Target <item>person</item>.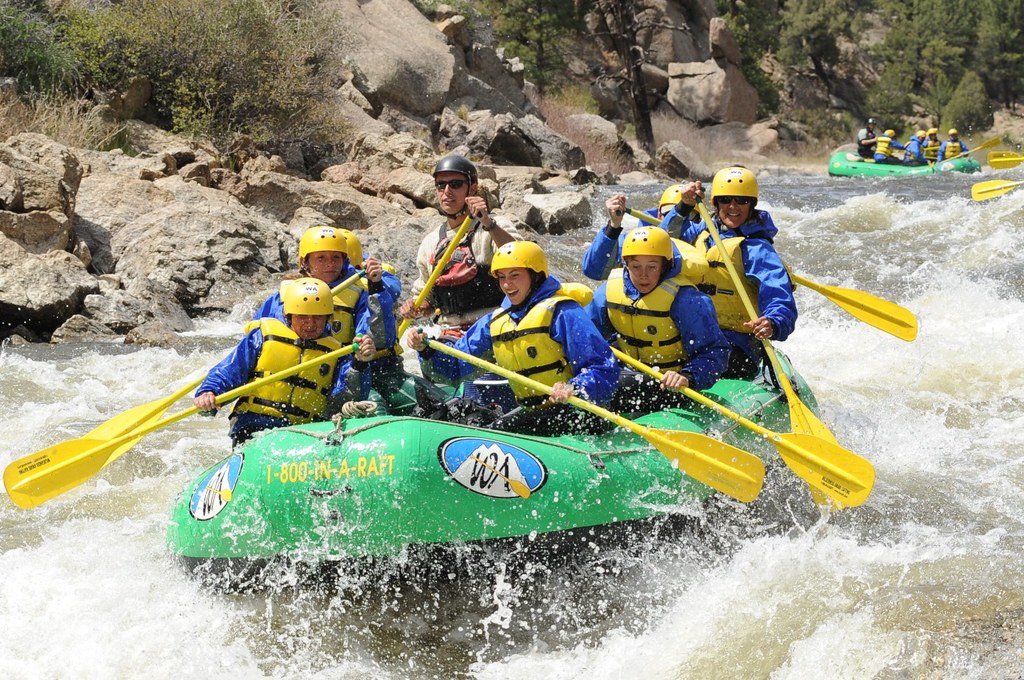
Target region: {"x1": 658, "y1": 167, "x2": 797, "y2": 376}.
